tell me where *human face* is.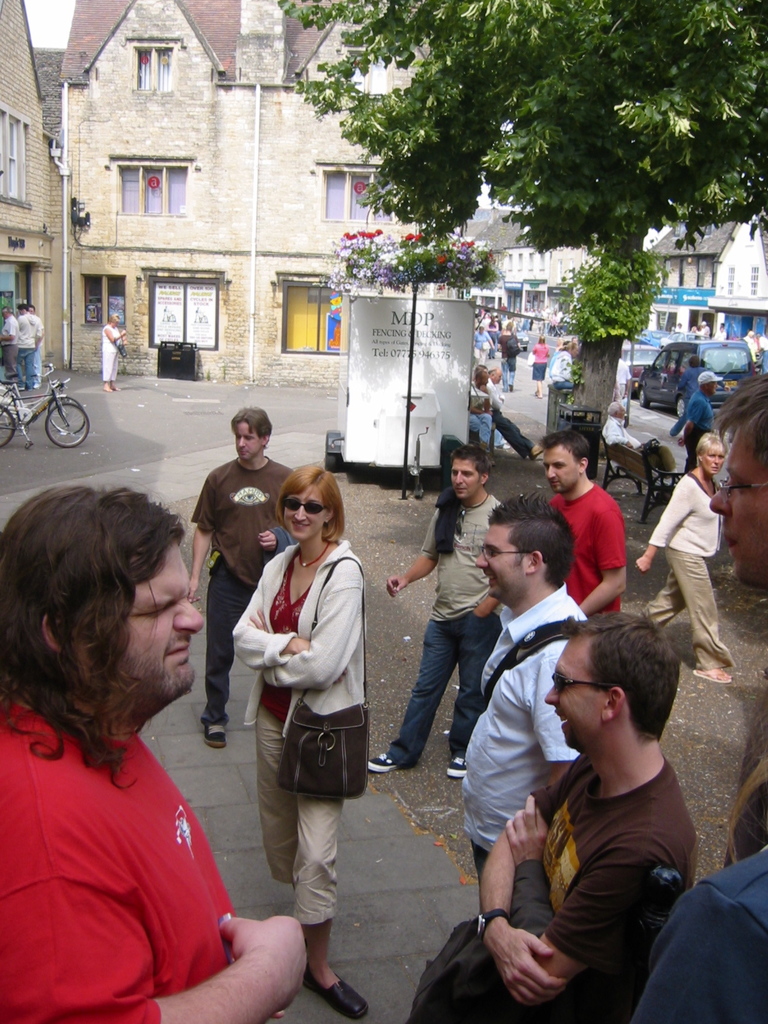
*human face* is at bbox=[477, 521, 522, 601].
